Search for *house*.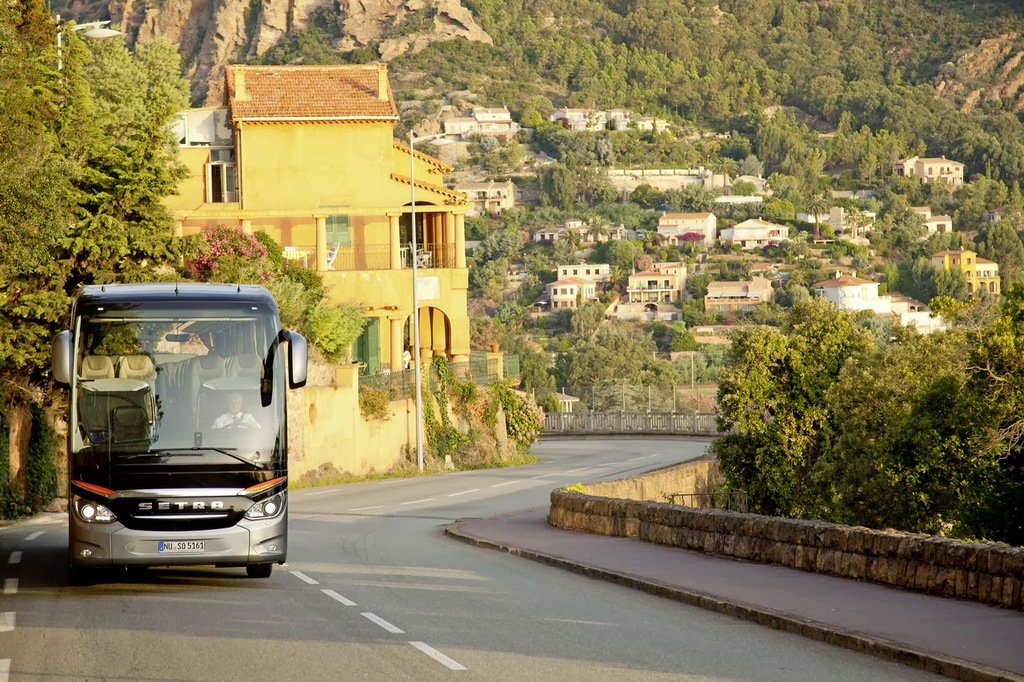
Found at (446,100,481,143).
